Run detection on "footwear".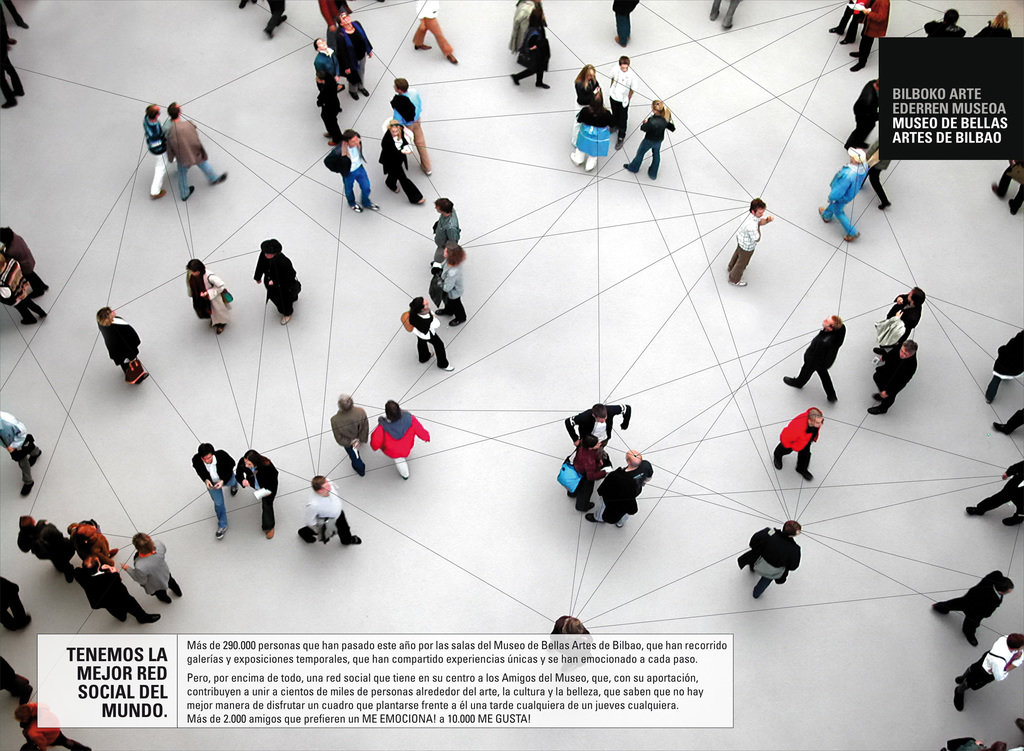
Result: BBox(150, 189, 168, 200).
